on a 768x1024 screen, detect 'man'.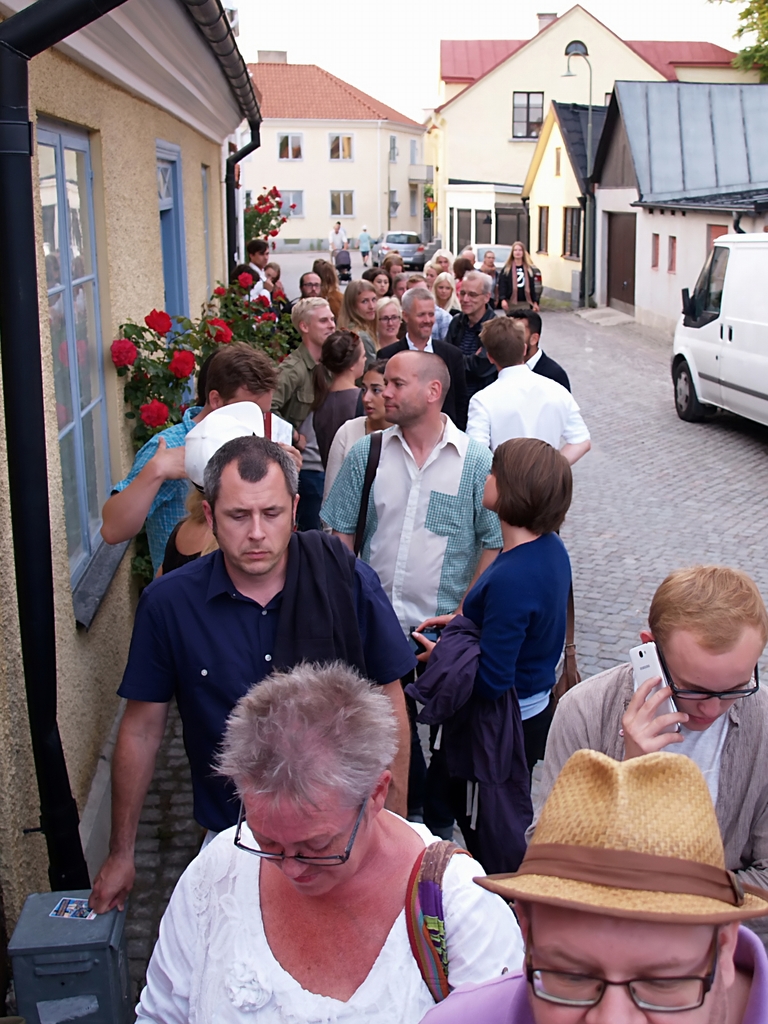
crop(99, 441, 410, 881).
